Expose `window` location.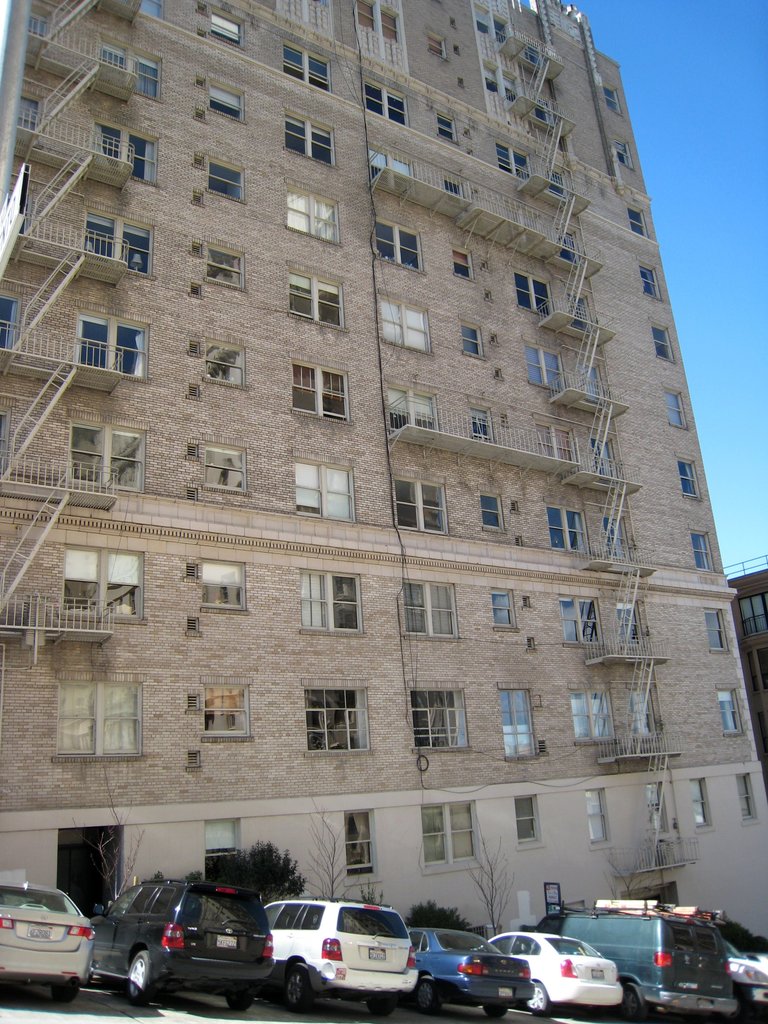
Exposed at <box>389,384,440,435</box>.
